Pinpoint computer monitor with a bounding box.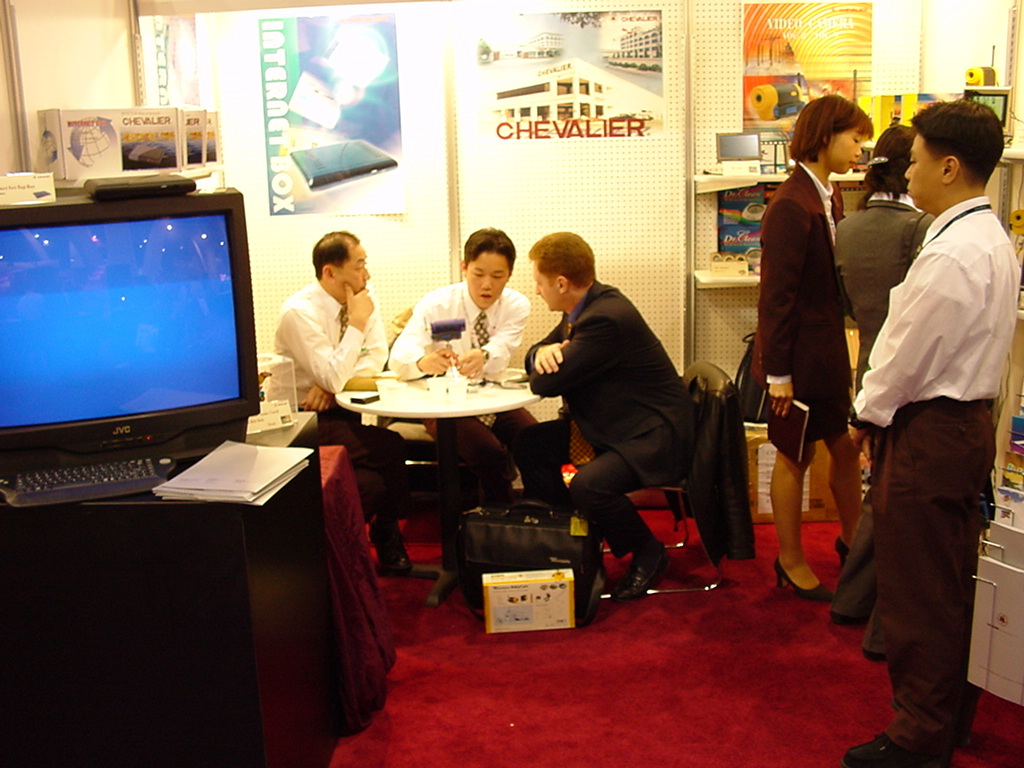
(left=956, top=78, right=1014, bottom=142).
